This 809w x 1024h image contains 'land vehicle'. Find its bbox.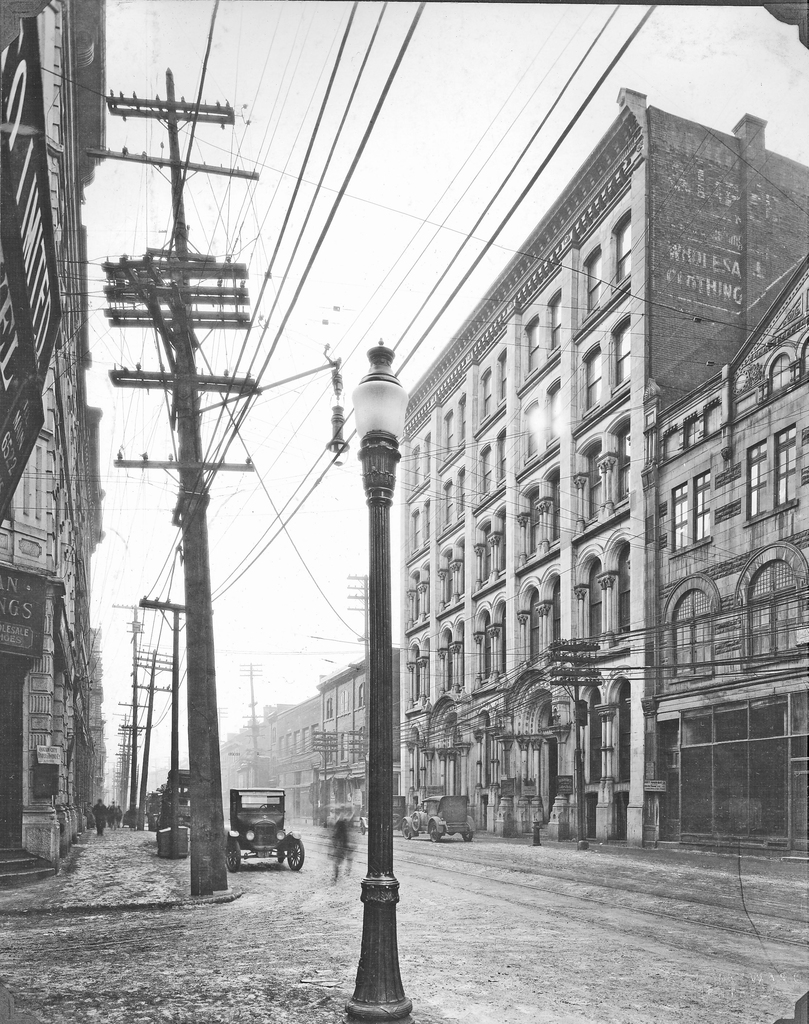
401 794 476 843.
